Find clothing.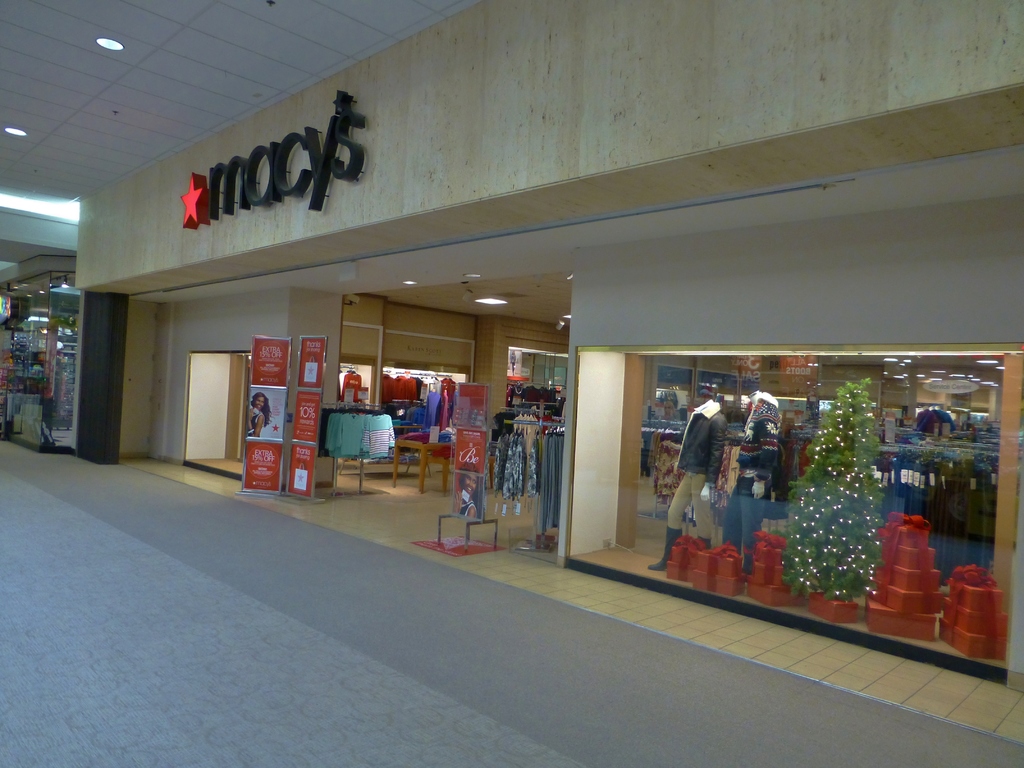
<bbox>726, 394, 784, 575</bbox>.
